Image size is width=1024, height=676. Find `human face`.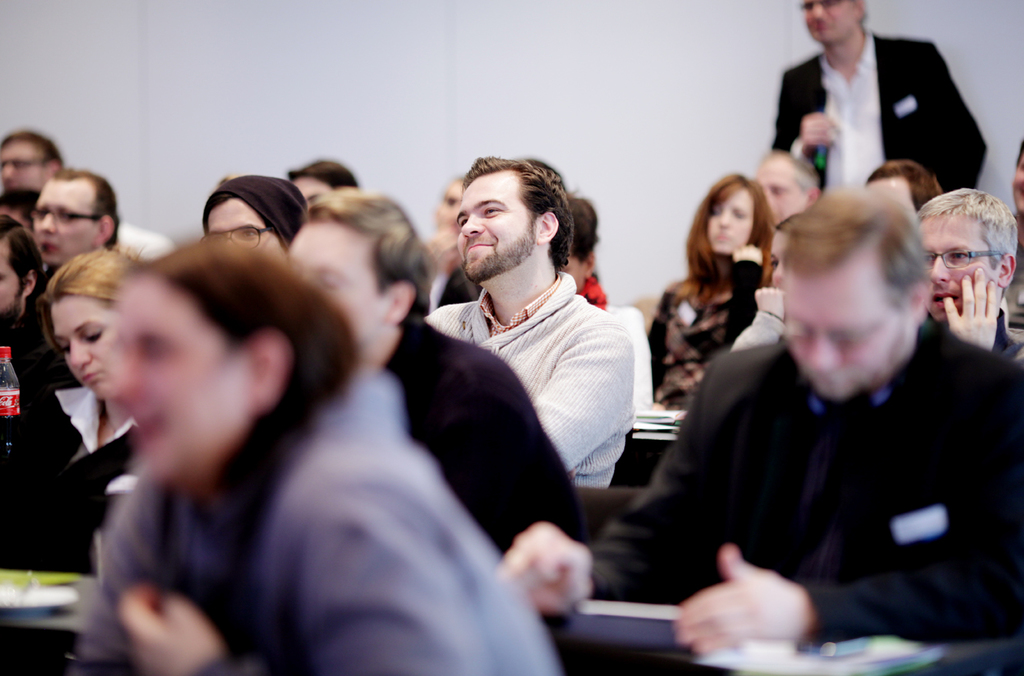
bbox(754, 159, 799, 225).
